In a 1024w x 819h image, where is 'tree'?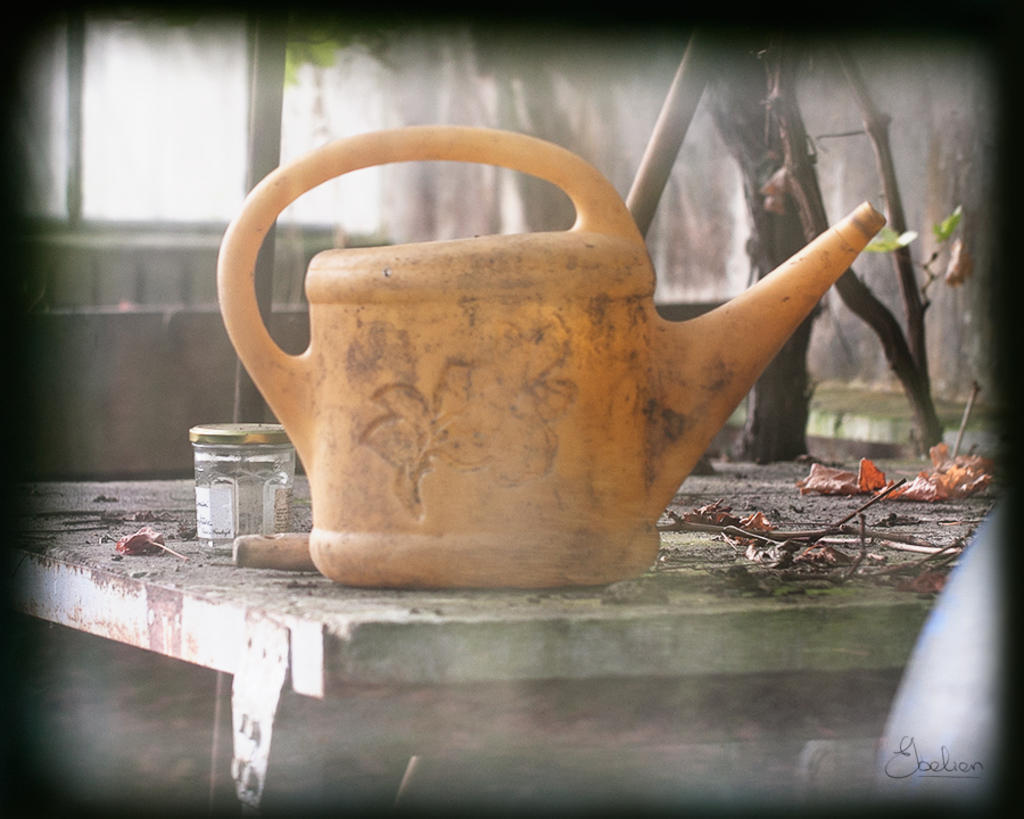
rect(707, 14, 816, 455).
